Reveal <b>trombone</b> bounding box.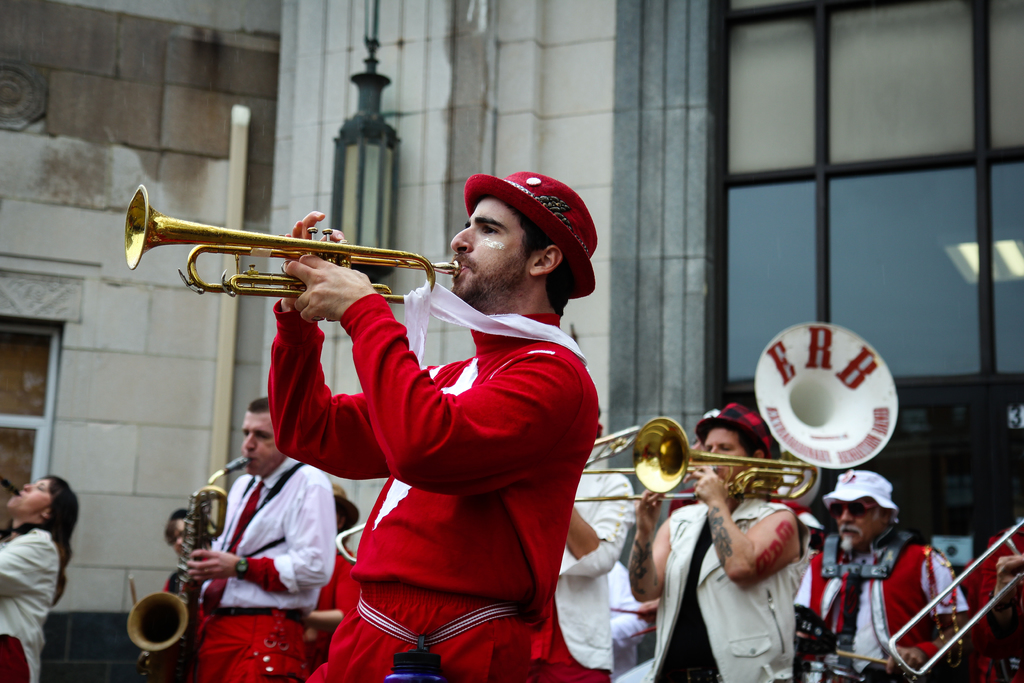
Revealed: rect(123, 181, 461, 290).
